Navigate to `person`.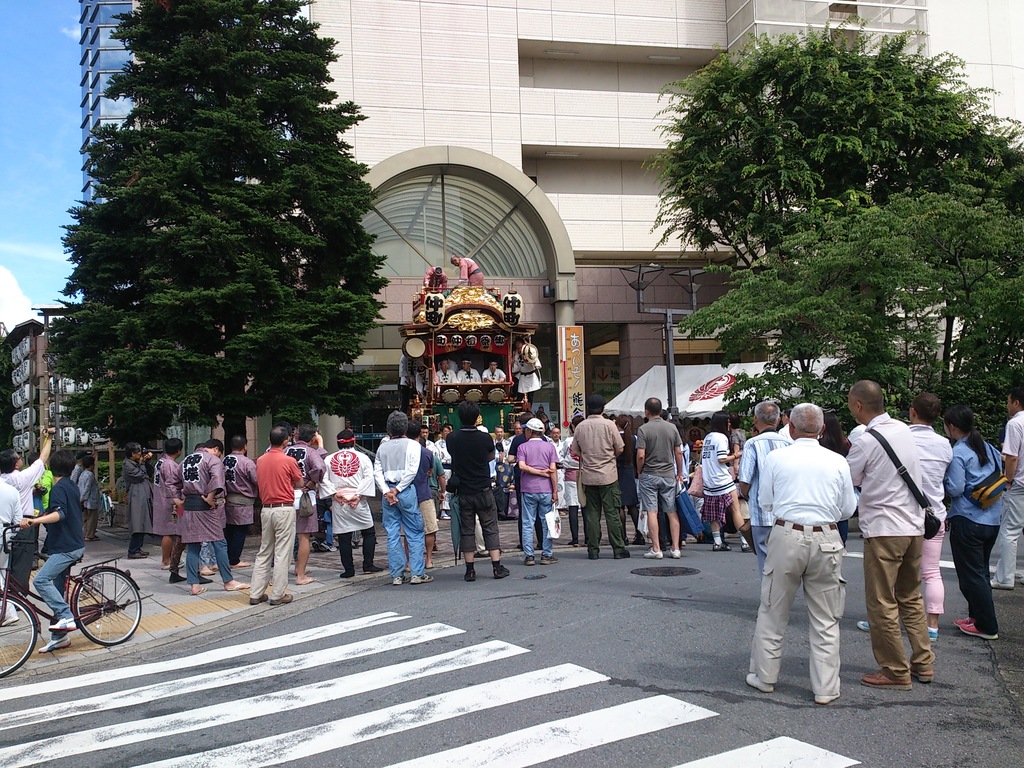
Navigation target: (550, 426, 569, 516).
